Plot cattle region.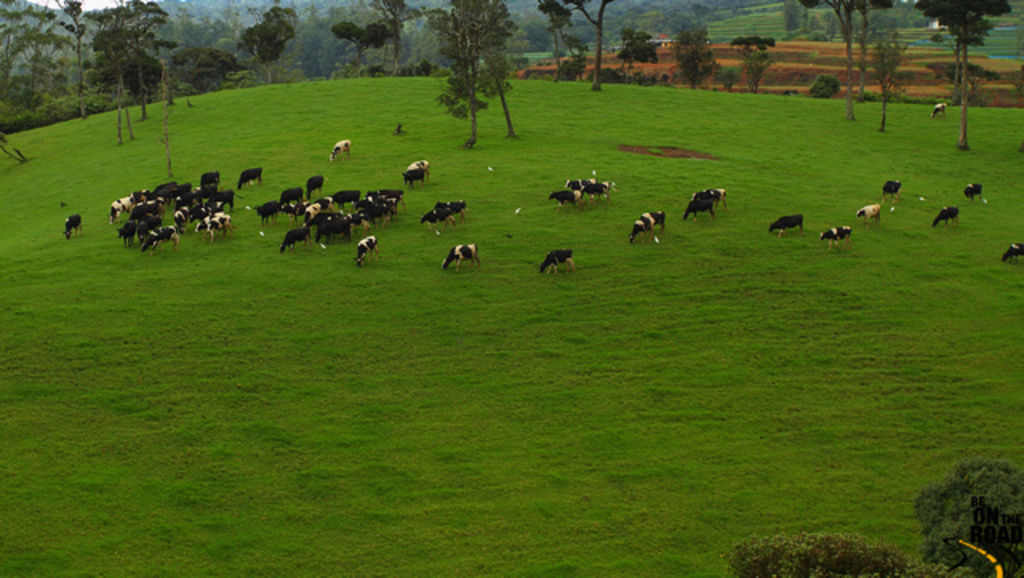
Plotted at <region>966, 183, 982, 199</region>.
